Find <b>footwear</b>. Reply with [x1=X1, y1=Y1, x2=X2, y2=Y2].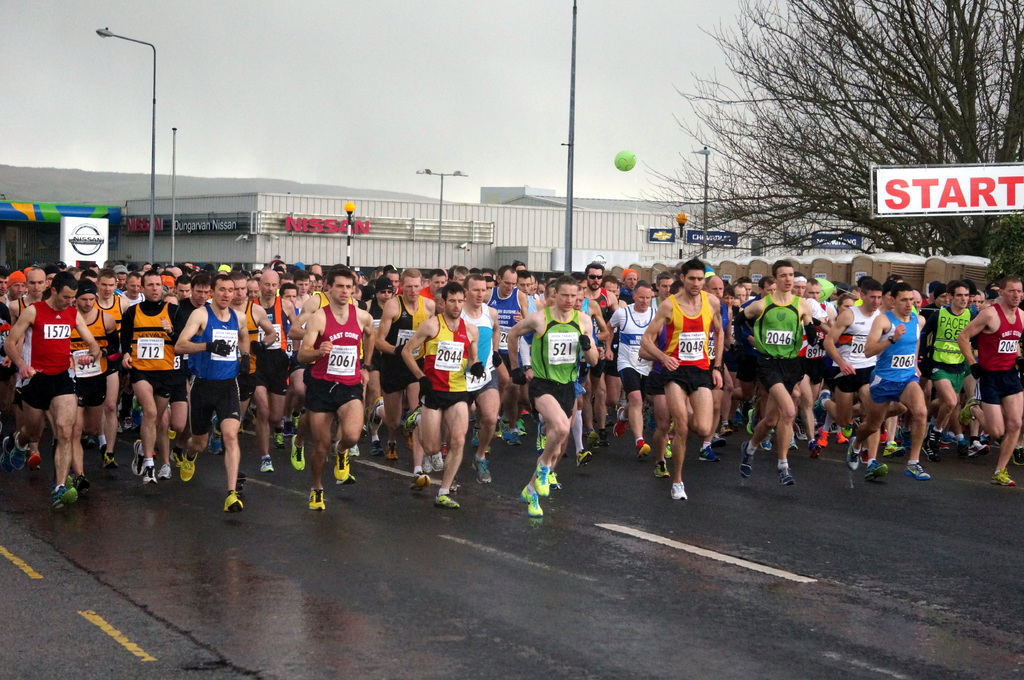
[x1=260, y1=457, x2=275, y2=475].
